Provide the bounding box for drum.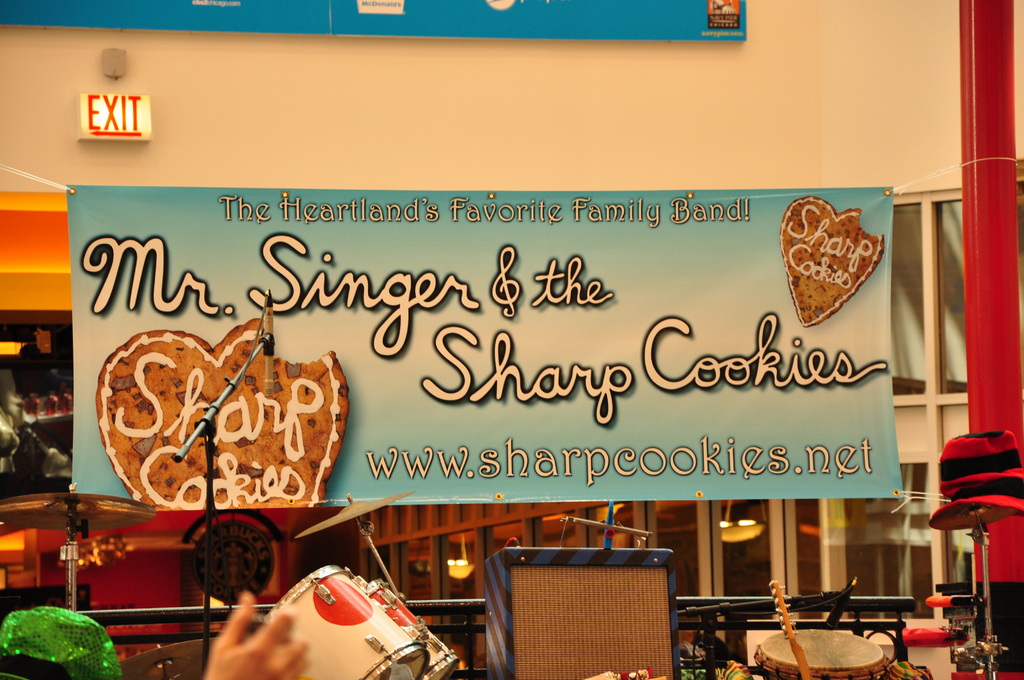
(755,629,893,679).
